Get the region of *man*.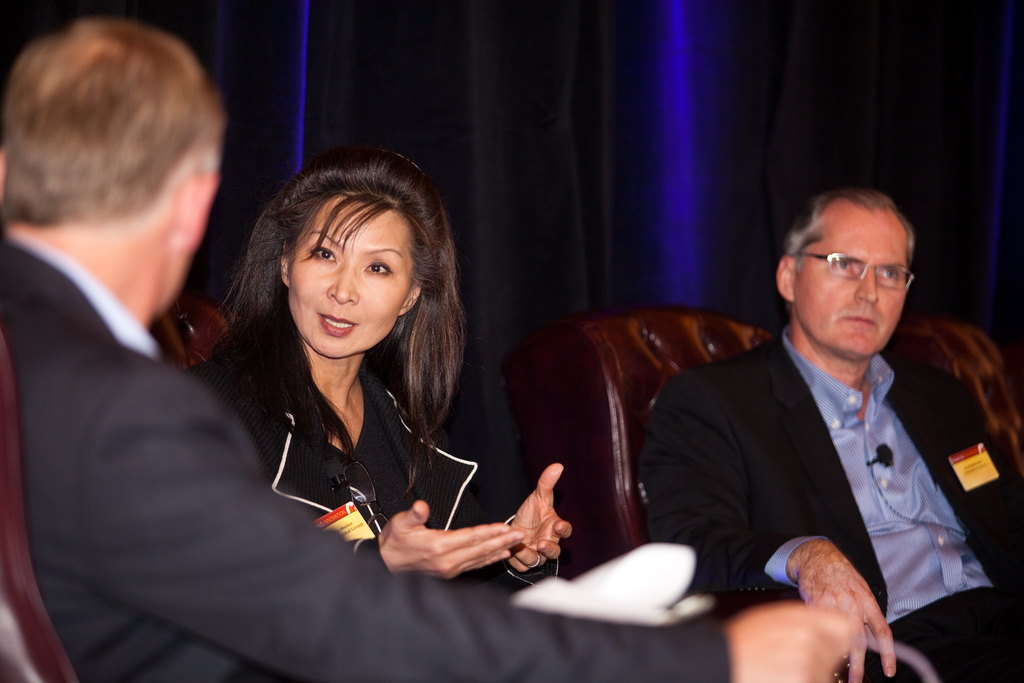
{"x1": 0, "y1": 8, "x2": 856, "y2": 682}.
